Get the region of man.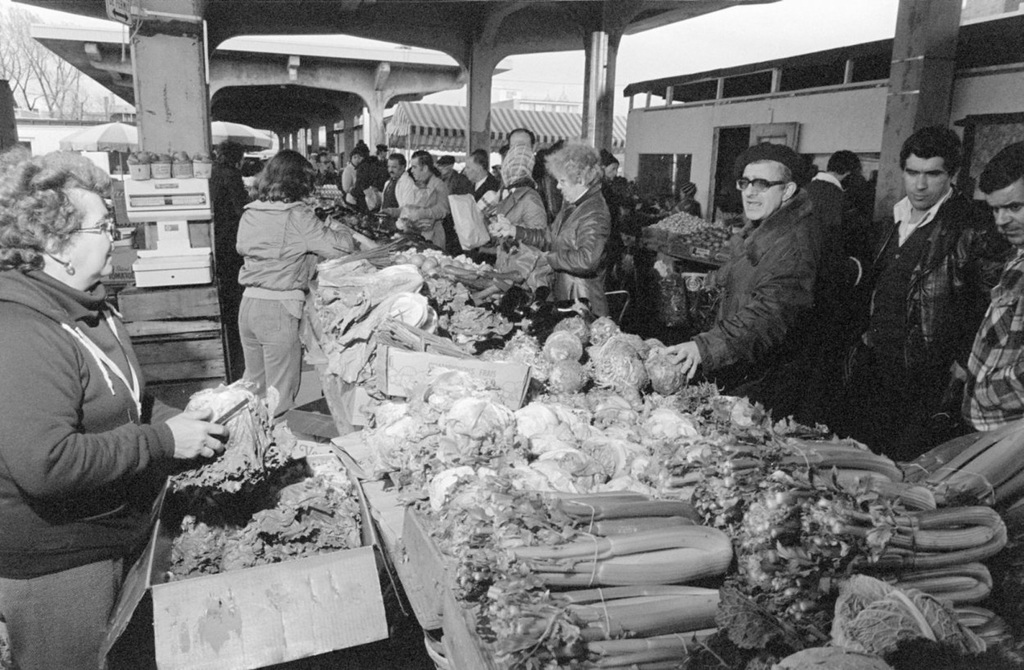
bbox=[805, 145, 863, 283].
